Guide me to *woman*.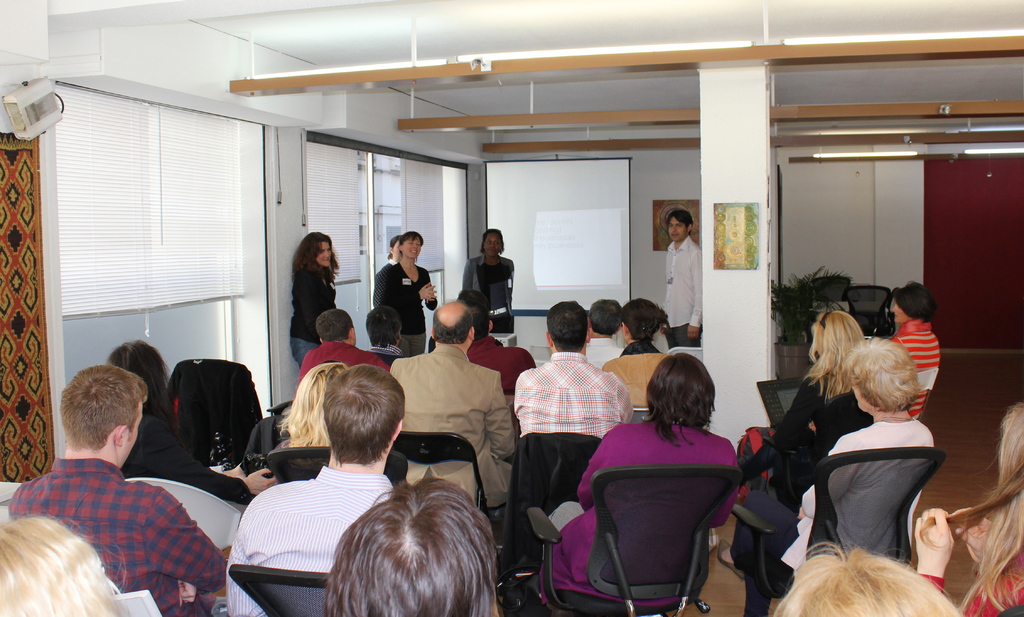
Guidance: (left=465, top=231, right=516, bottom=331).
